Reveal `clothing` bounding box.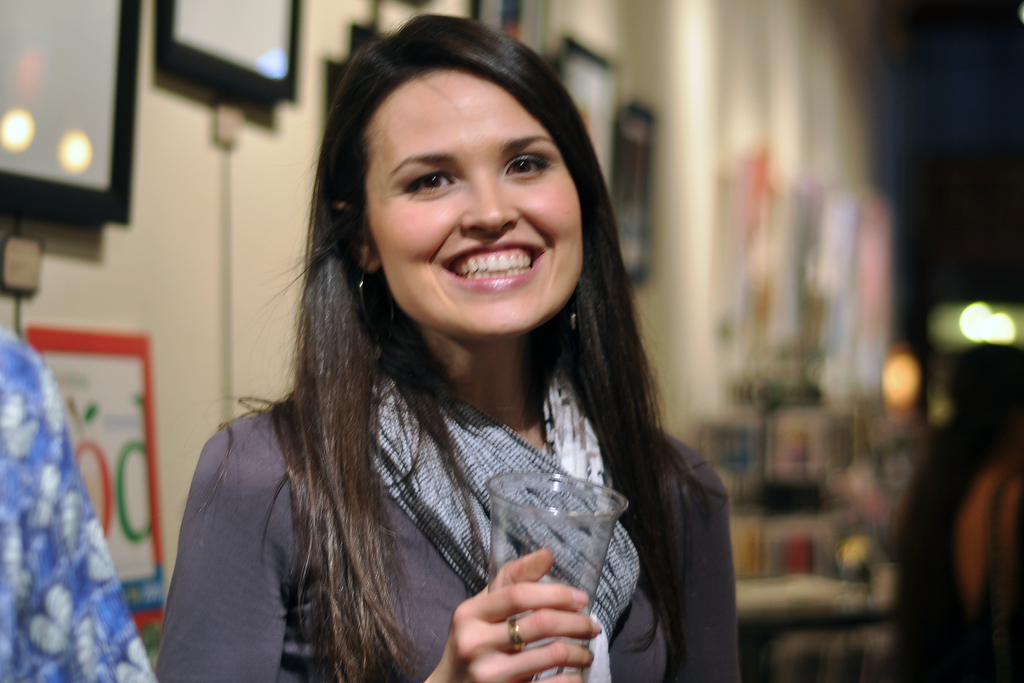
Revealed: bbox=(0, 324, 157, 682).
